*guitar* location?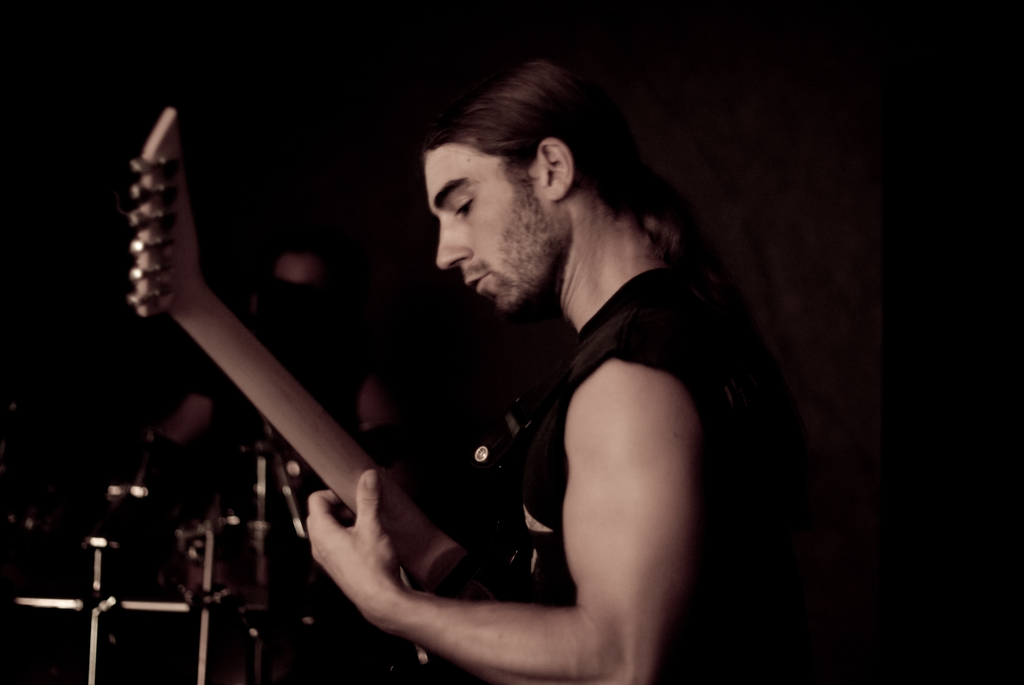
crop(127, 107, 532, 594)
